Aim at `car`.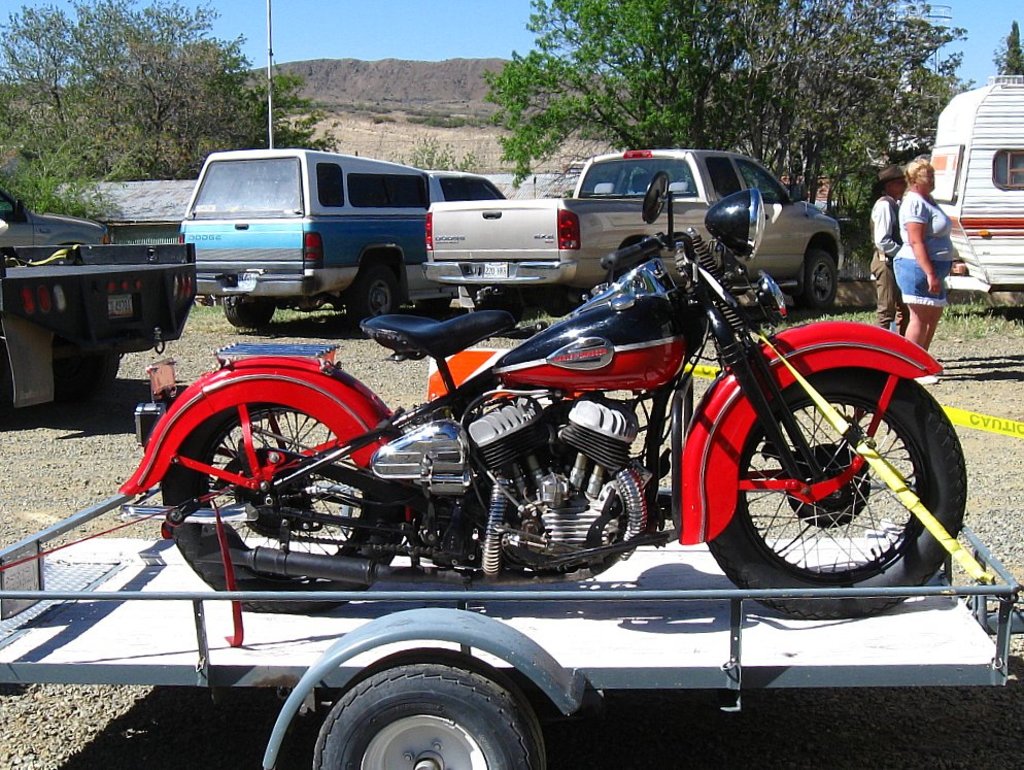
Aimed at bbox(0, 195, 114, 241).
